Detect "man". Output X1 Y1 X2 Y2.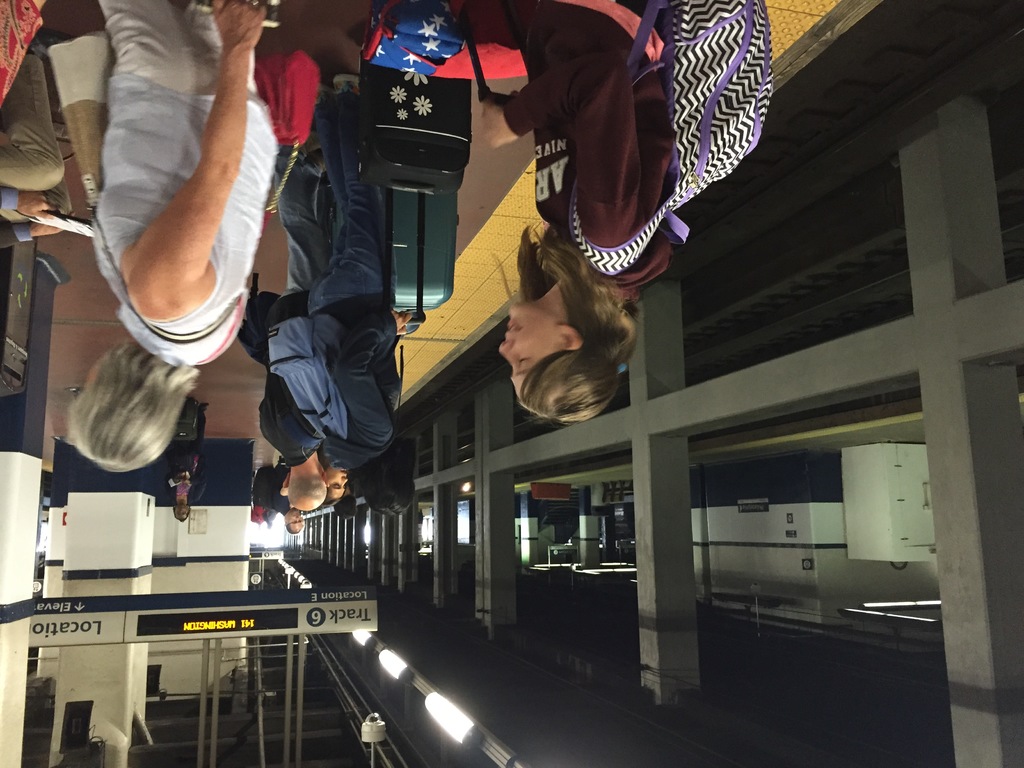
273 458 303 535.
